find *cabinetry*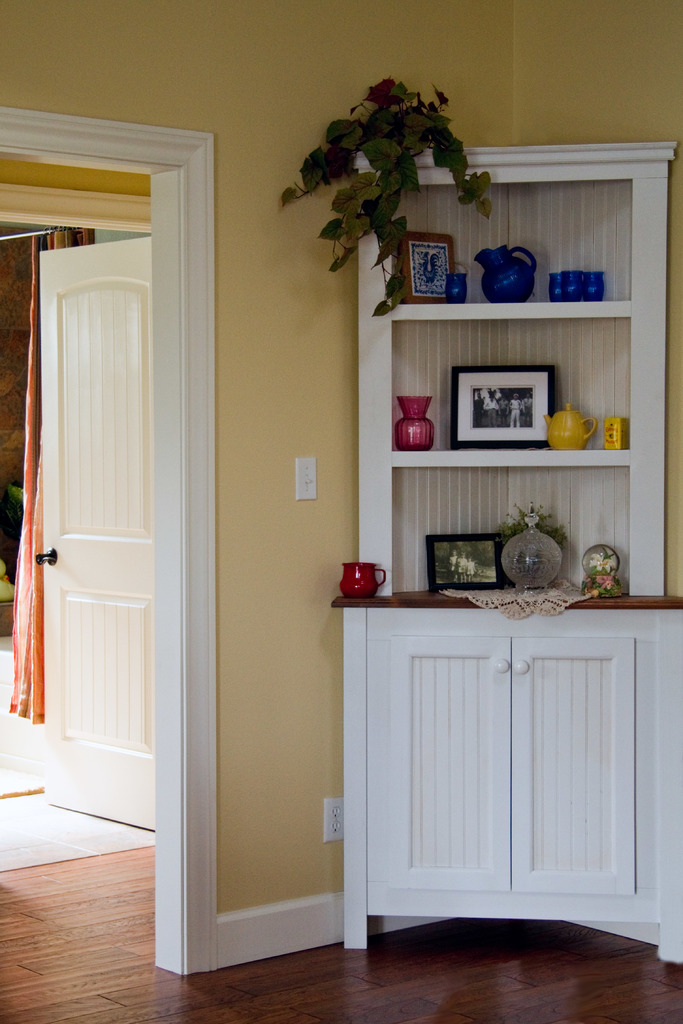
box=[395, 475, 634, 594]
